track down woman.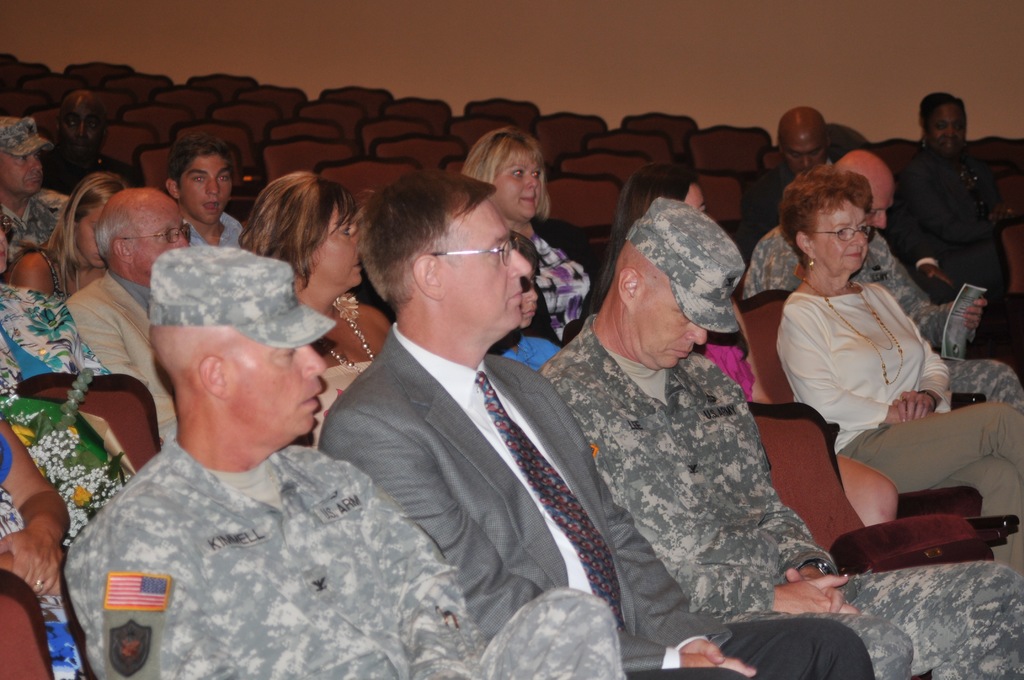
Tracked to 0,210,111,385.
